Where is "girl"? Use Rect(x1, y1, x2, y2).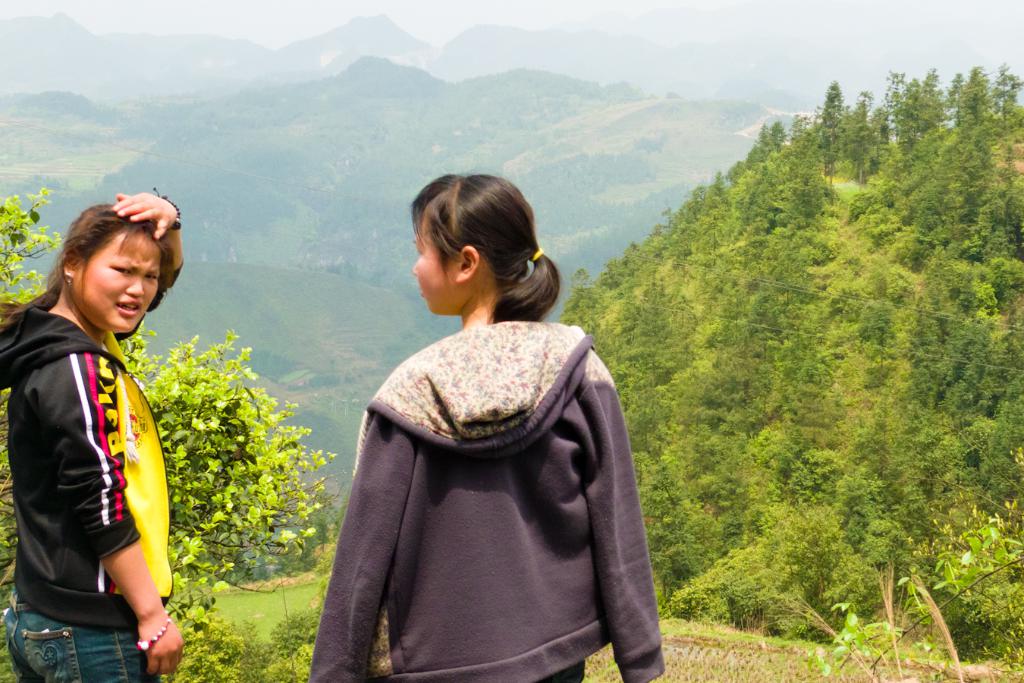
Rect(309, 162, 665, 682).
